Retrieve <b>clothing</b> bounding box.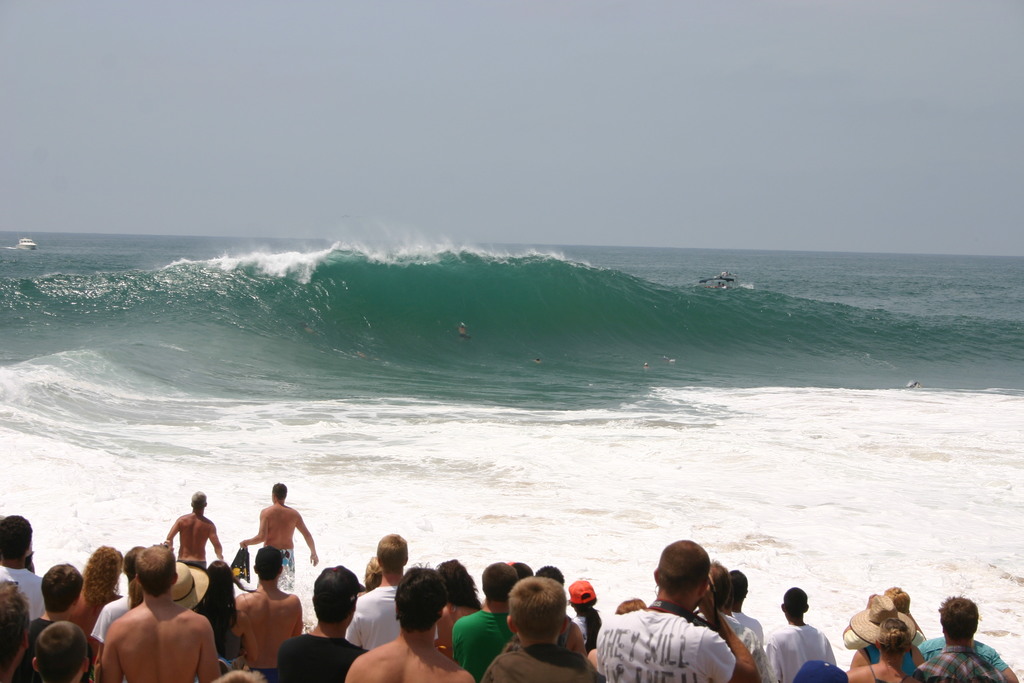
Bounding box: l=456, t=612, r=505, b=682.
